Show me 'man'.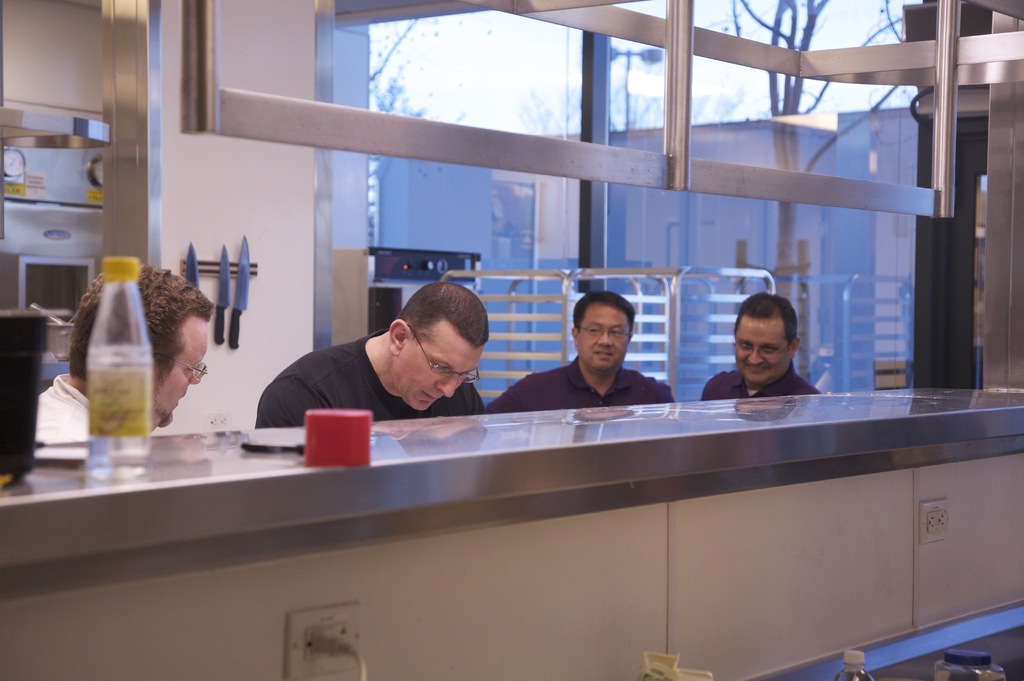
'man' is here: region(250, 281, 538, 443).
